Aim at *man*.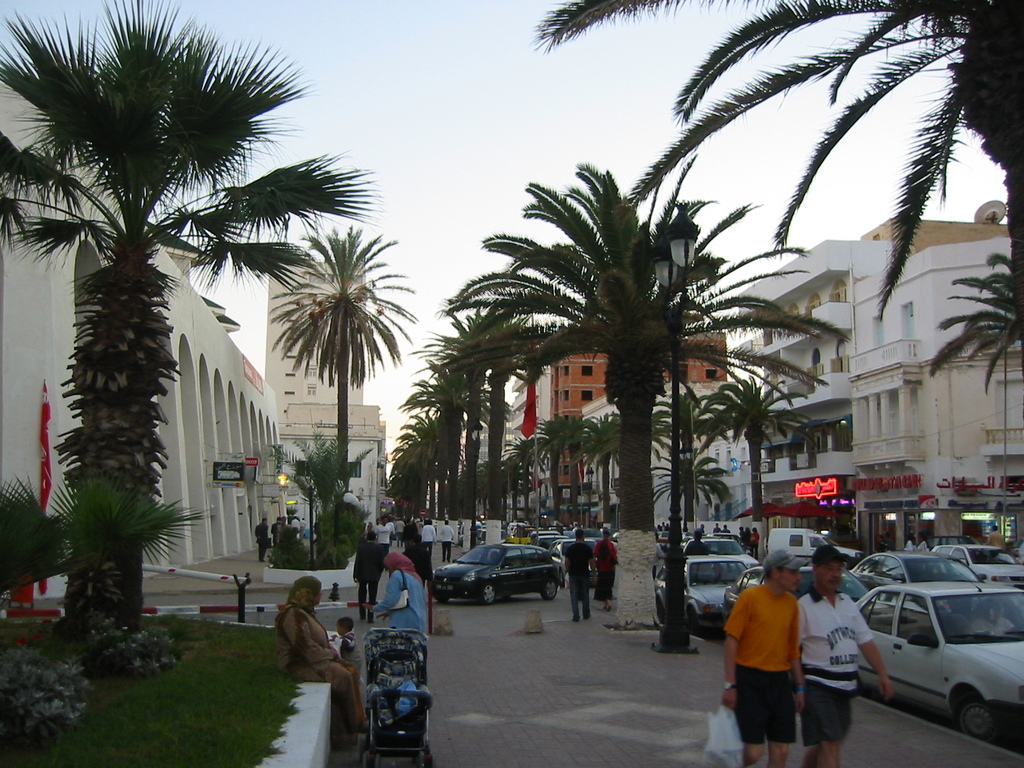
Aimed at box=[406, 530, 431, 586].
